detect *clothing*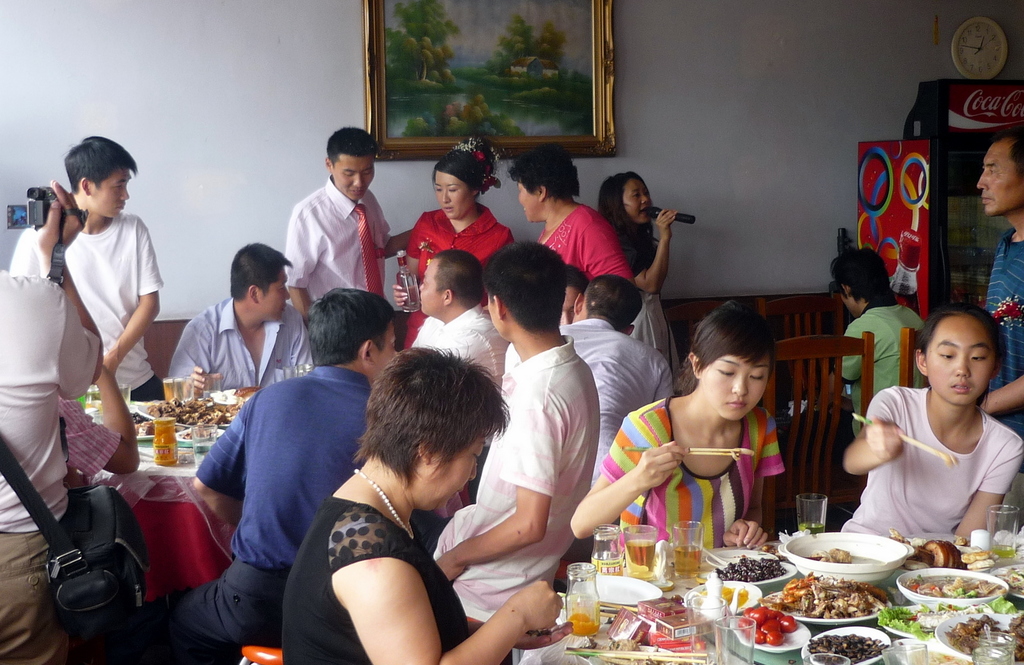
{"left": 282, "top": 492, "right": 468, "bottom": 664}
